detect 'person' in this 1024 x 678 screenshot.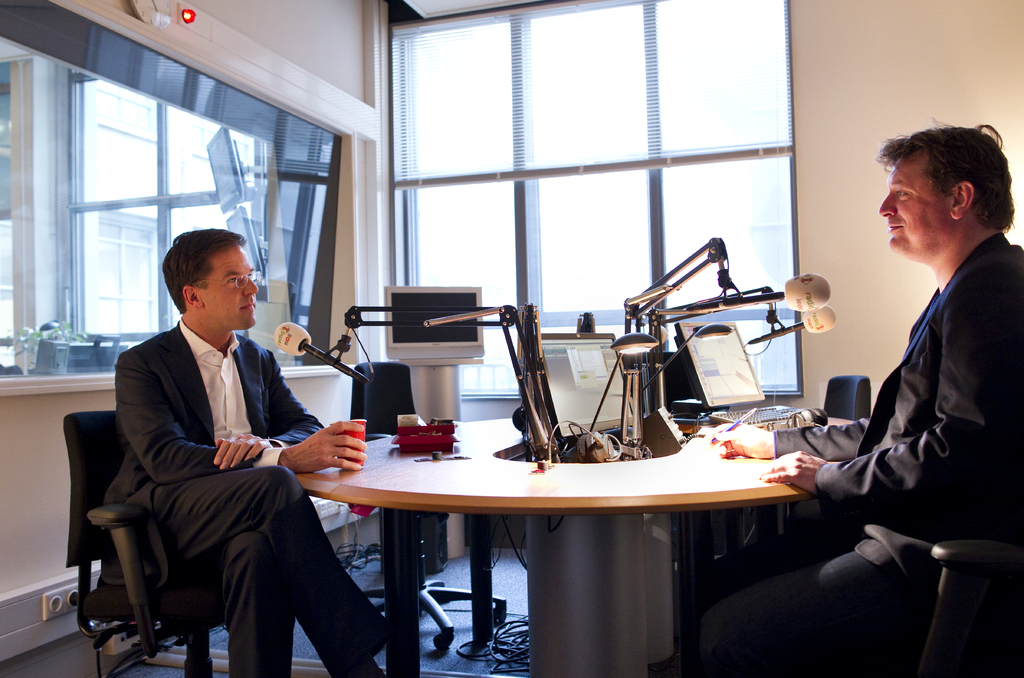
Detection: 701,116,1023,677.
